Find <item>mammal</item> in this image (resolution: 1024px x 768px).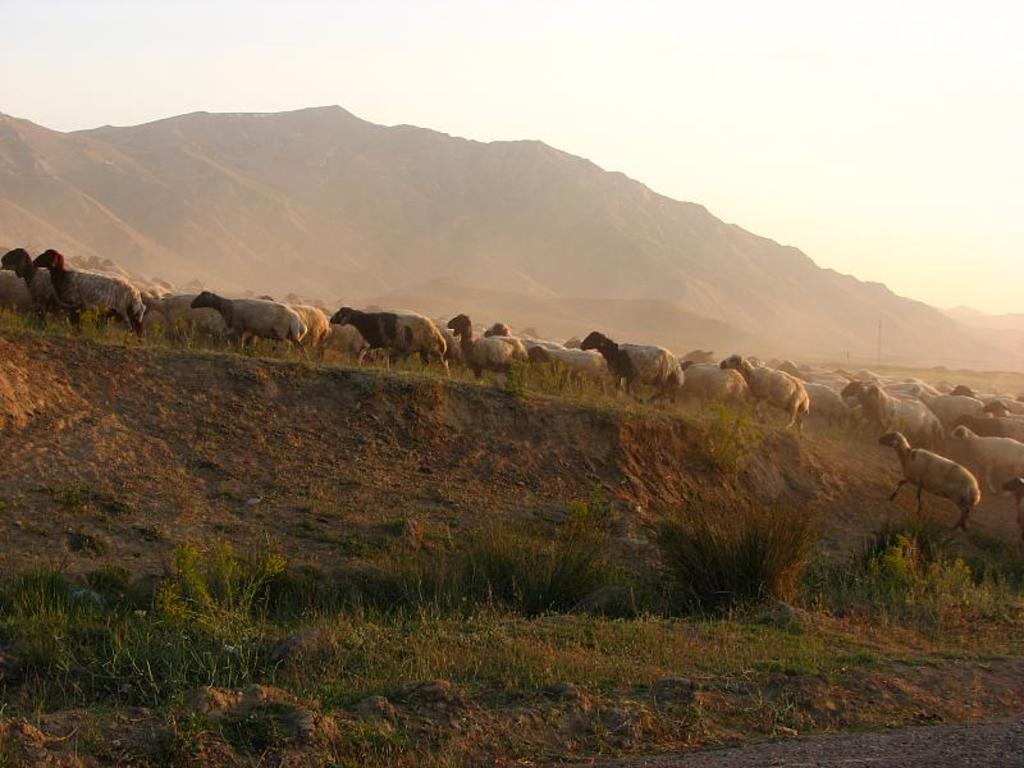
l=140, t=291, r=221, b=347.
